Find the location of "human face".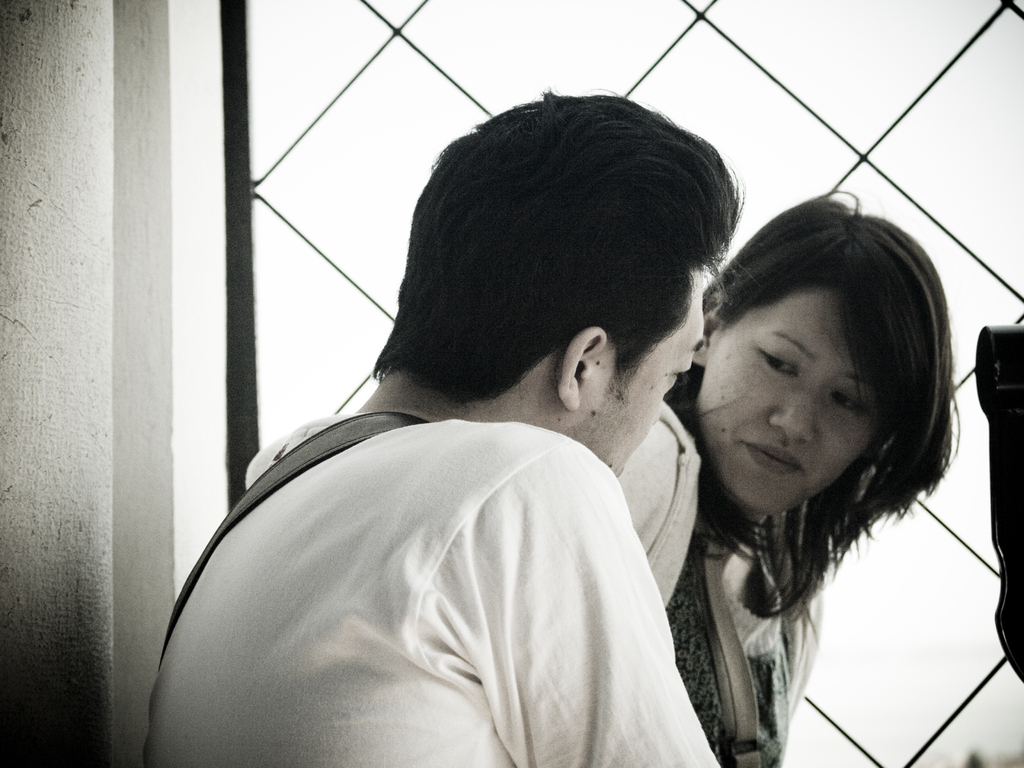
Location: <box>580,264,698,487</box>.
